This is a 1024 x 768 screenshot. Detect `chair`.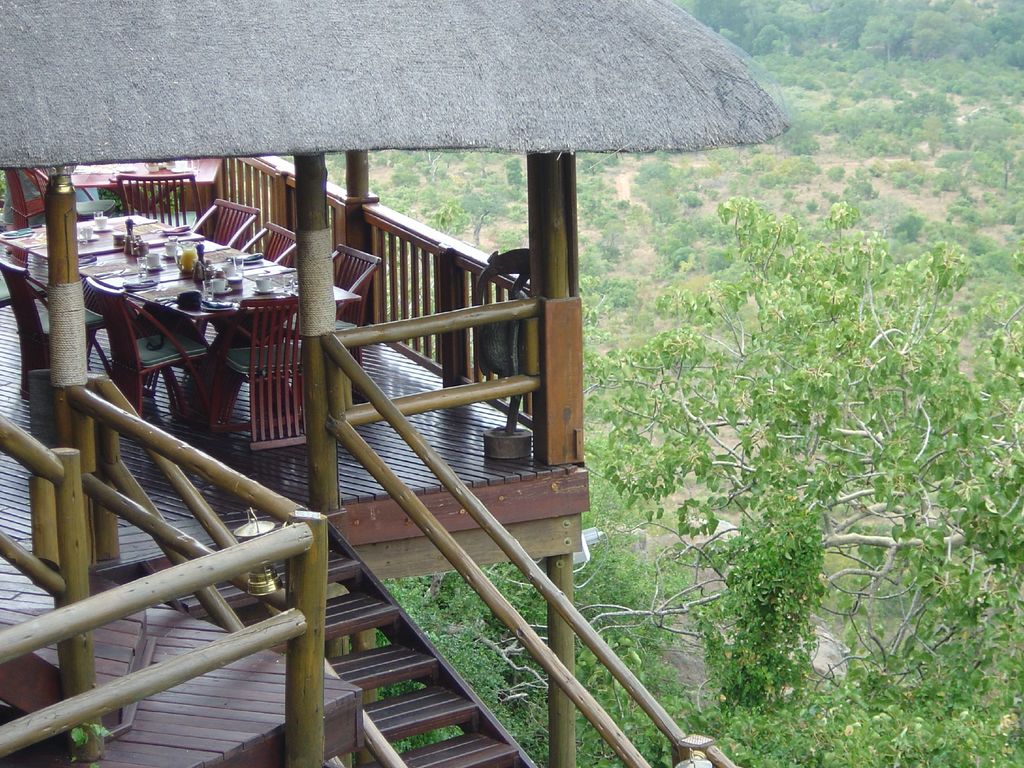
<region>188, 193, 271, 254</region>.
